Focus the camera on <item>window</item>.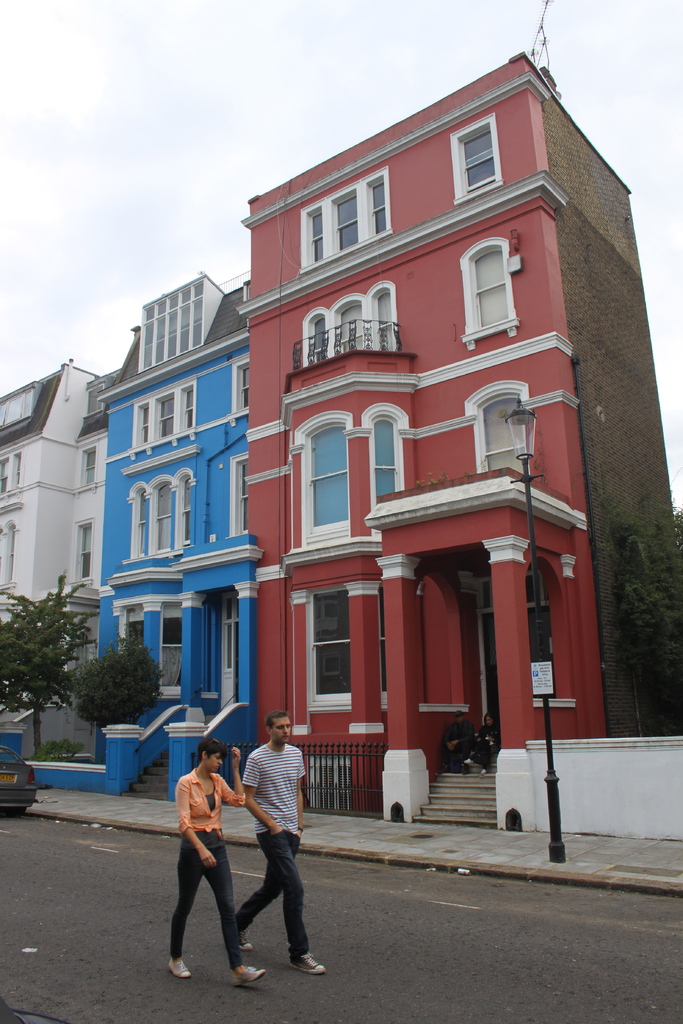
Focus region: (x1=134, y1=273, x2=202, y2=378).
